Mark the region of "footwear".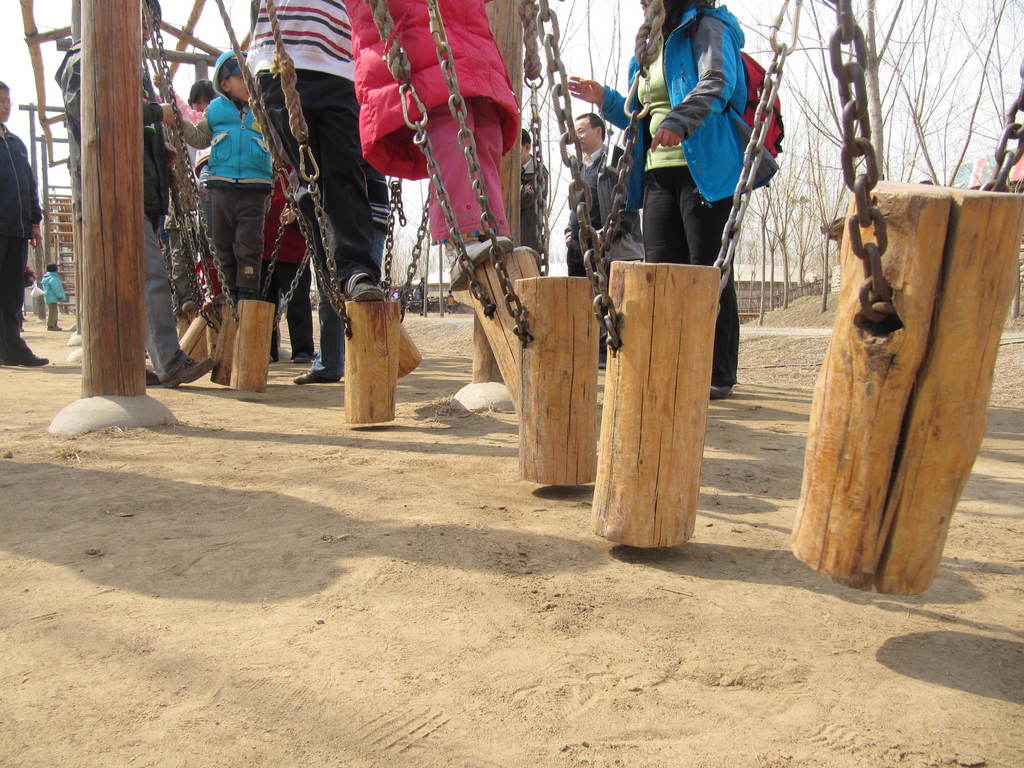
Region: [x1=167, y1=360, x2=213, y2=387].
